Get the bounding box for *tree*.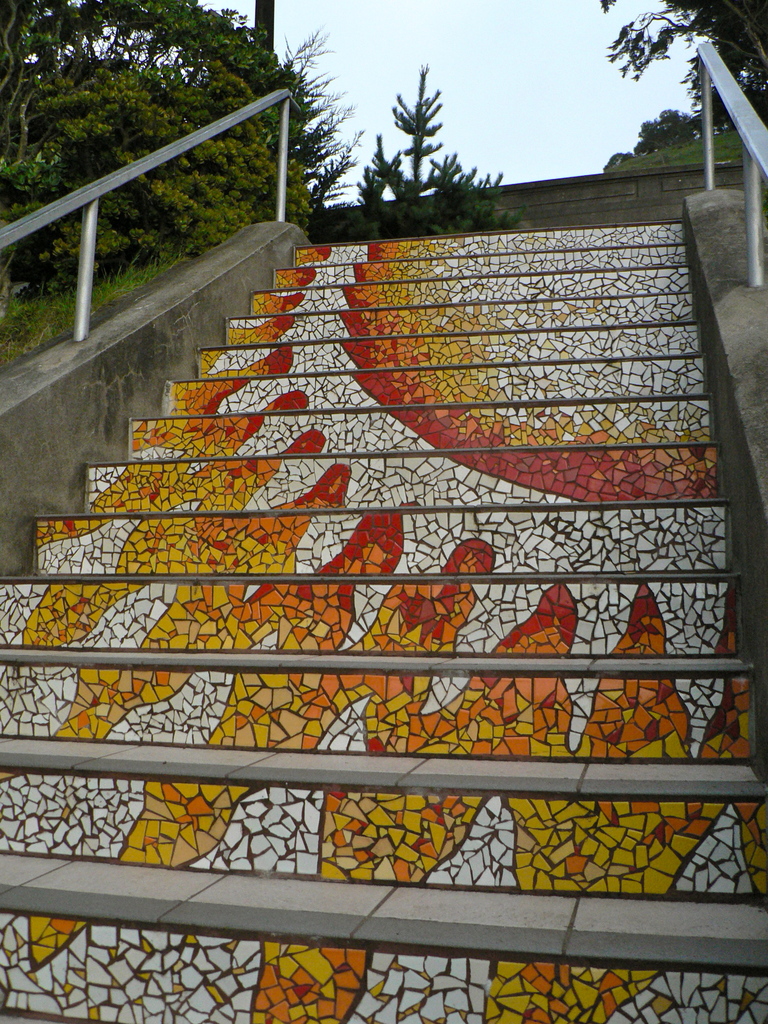
(x1=583, y1=0, x2=767, y2=161).
